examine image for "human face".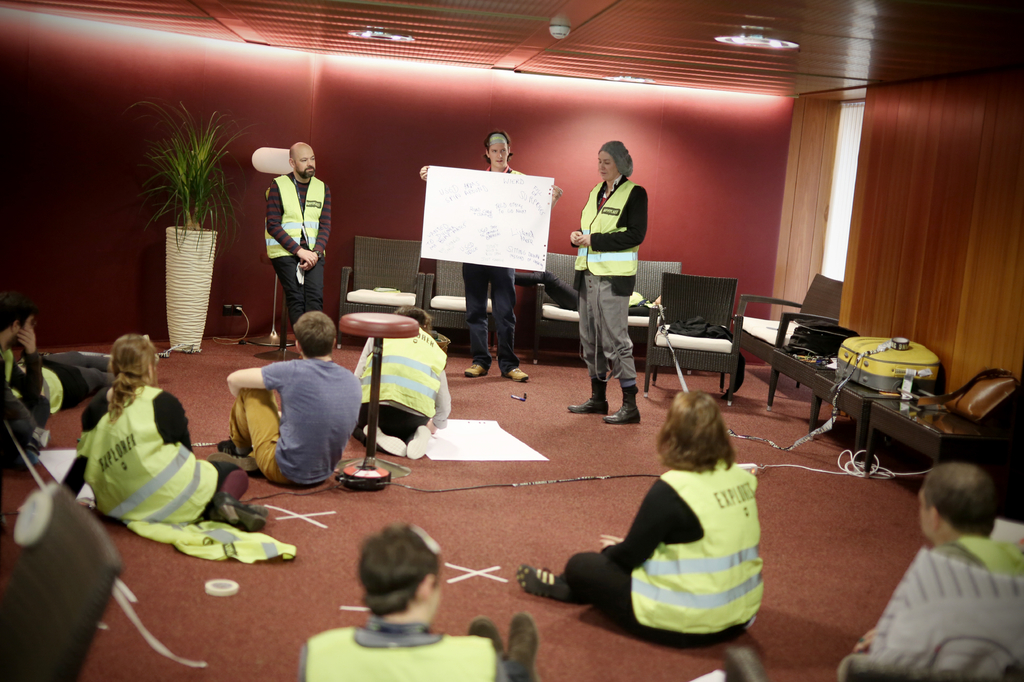
Examination result: locate(483, 140, 511, 170).
